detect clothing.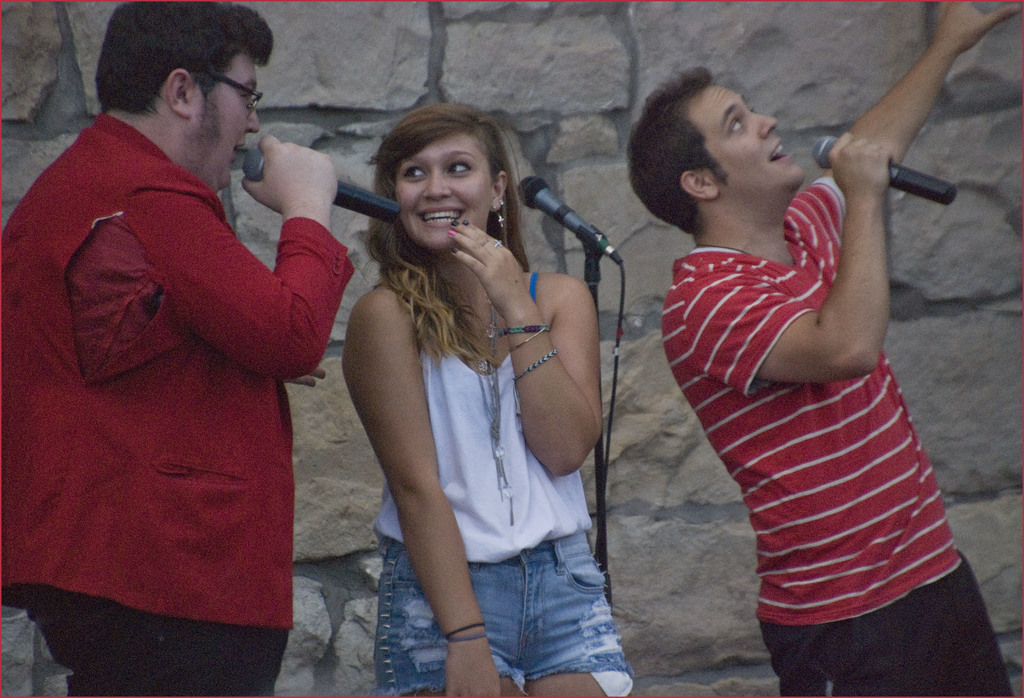
Detected at {"left": 661, "top": 166, "right": 1015, "bottom": 697}.
